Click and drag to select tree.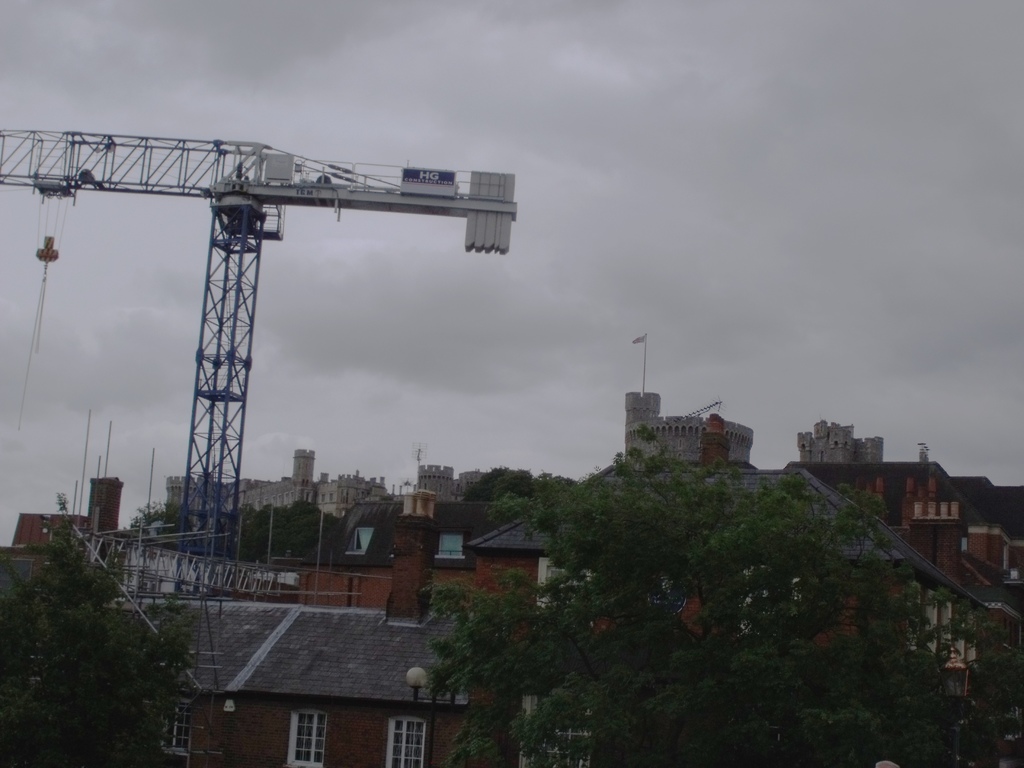
Selection: rect(227, 499, 349, 557).
